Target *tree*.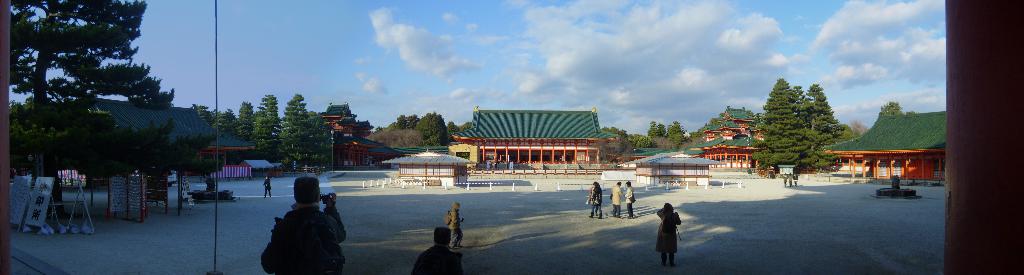
Target region: <box>211,107,230,138</box>.
